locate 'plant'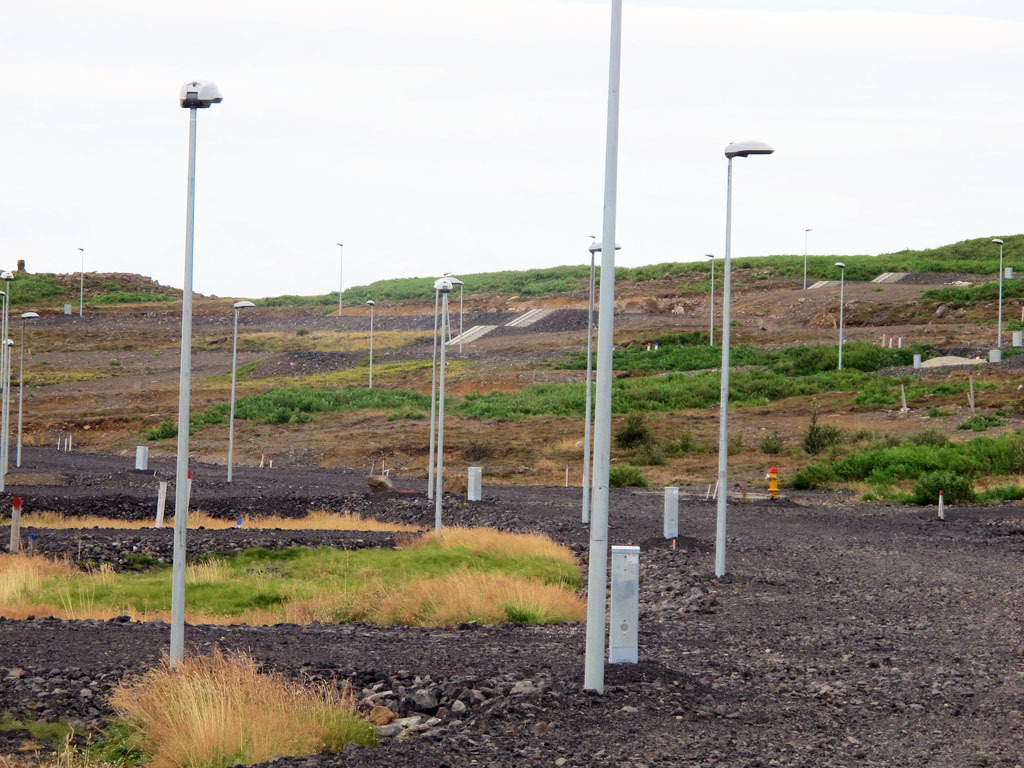
bbox=(1009, 321, 1023, 333)
